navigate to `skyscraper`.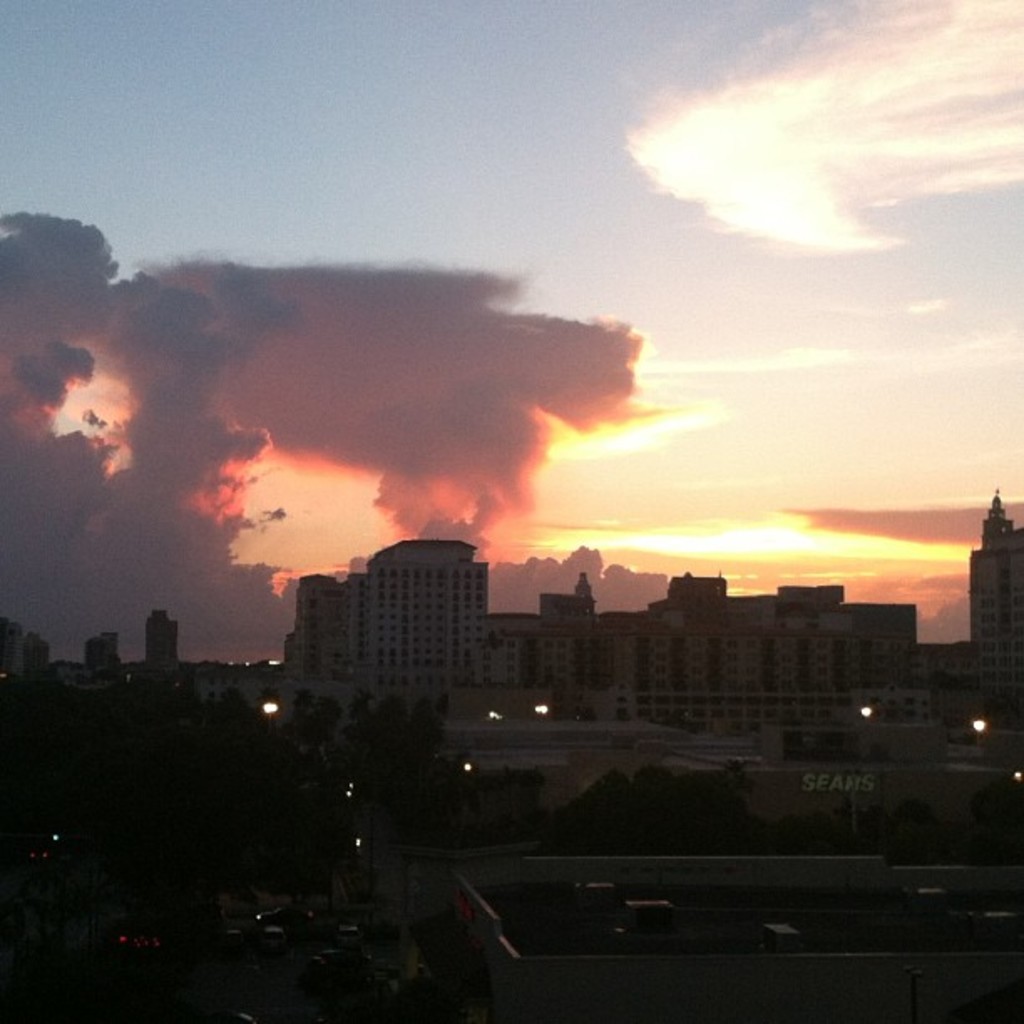
Navigation target: <bbox>960, 485, 1022, 681</bbox>.
